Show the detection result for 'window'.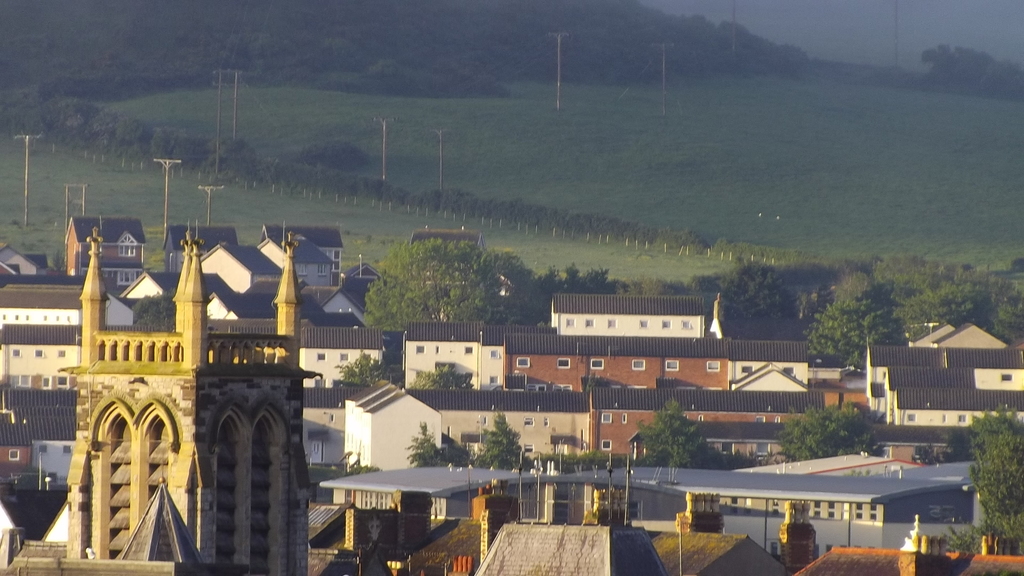
detection(525, 445, 534, 451).
